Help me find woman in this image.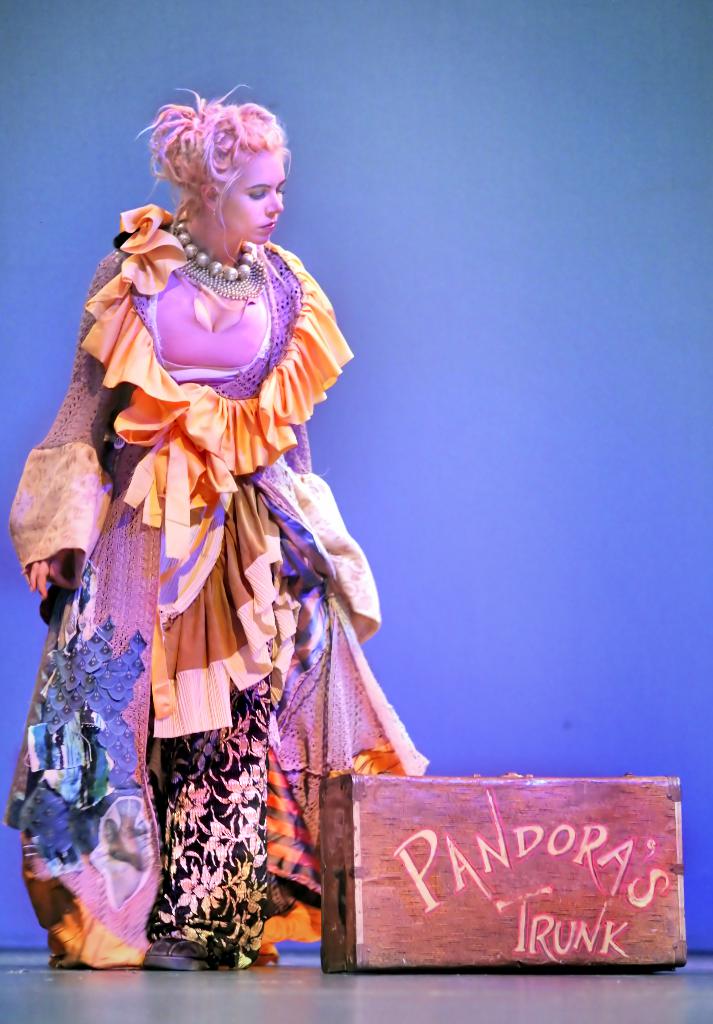
Found it: locate(25, 91, 430, 951).
